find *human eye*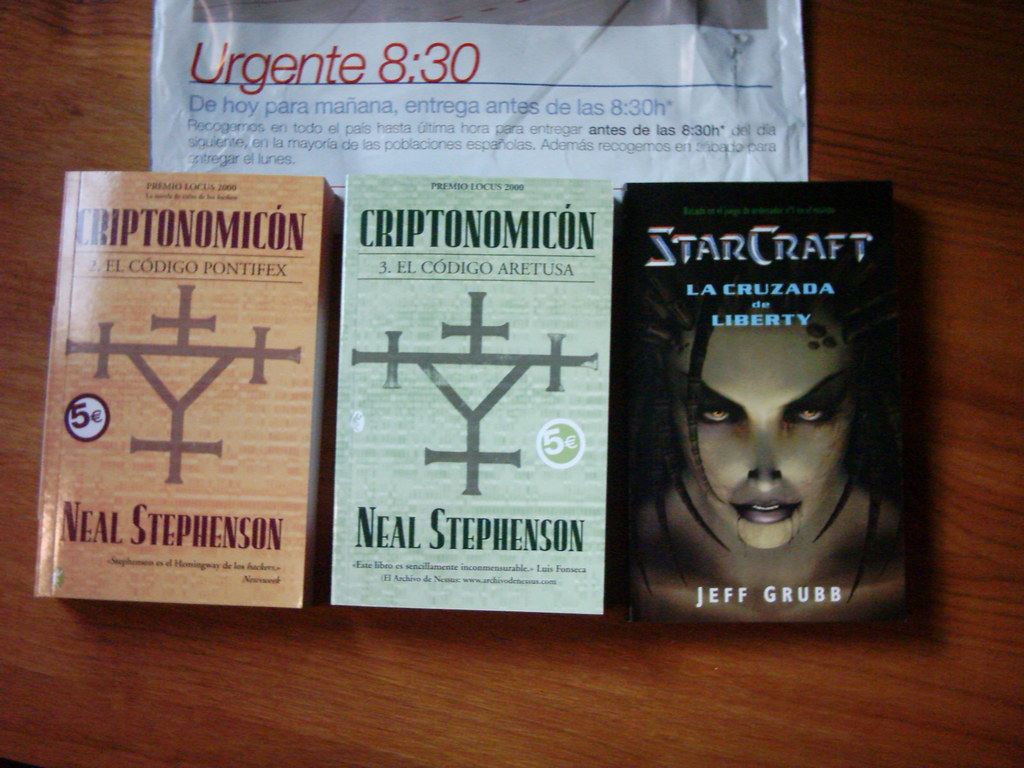
pyautogui.locateOnScreen(786, 394, 832, 432)
